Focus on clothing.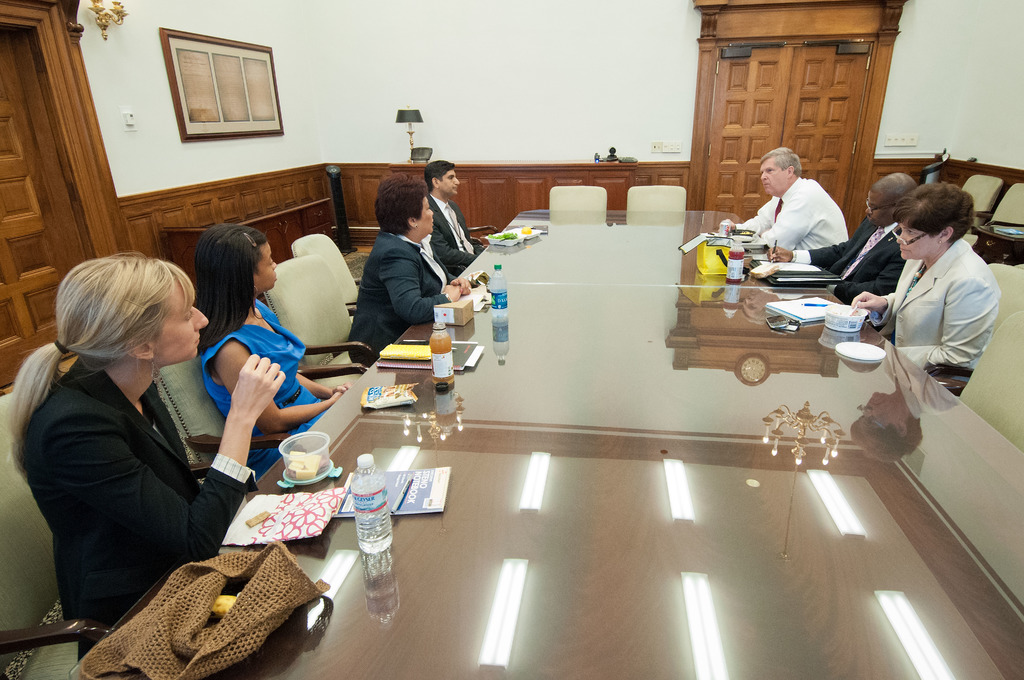
Focused at <box>198,299,319,483</box>.
